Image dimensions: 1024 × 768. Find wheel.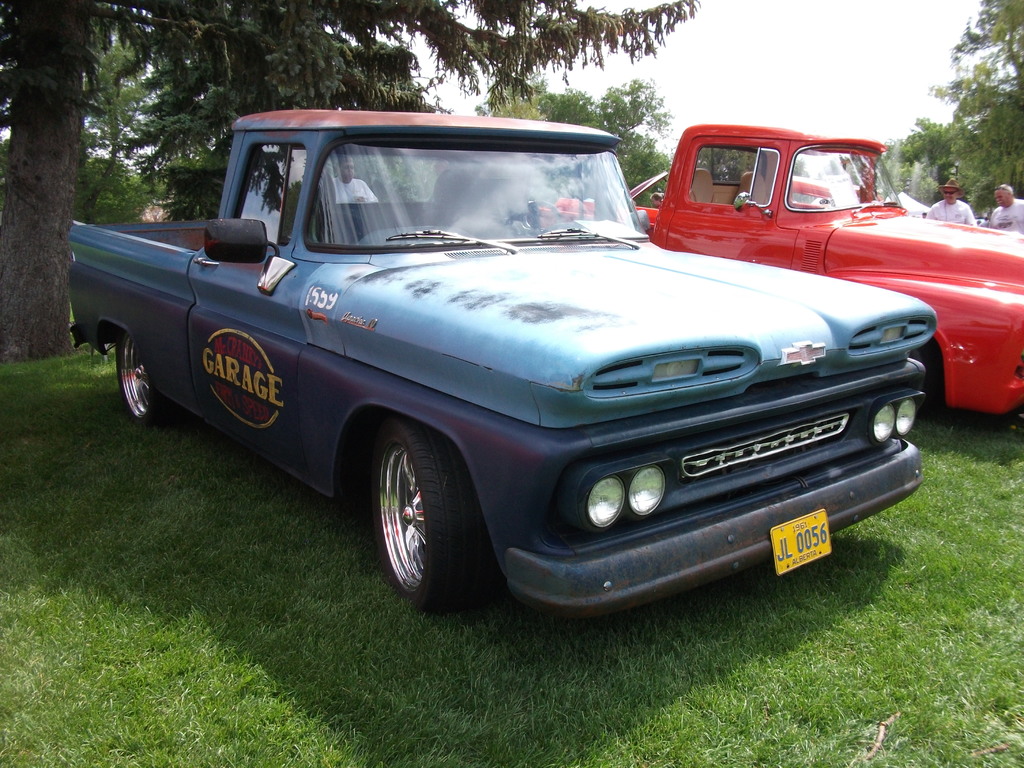
353 428 472 606.
